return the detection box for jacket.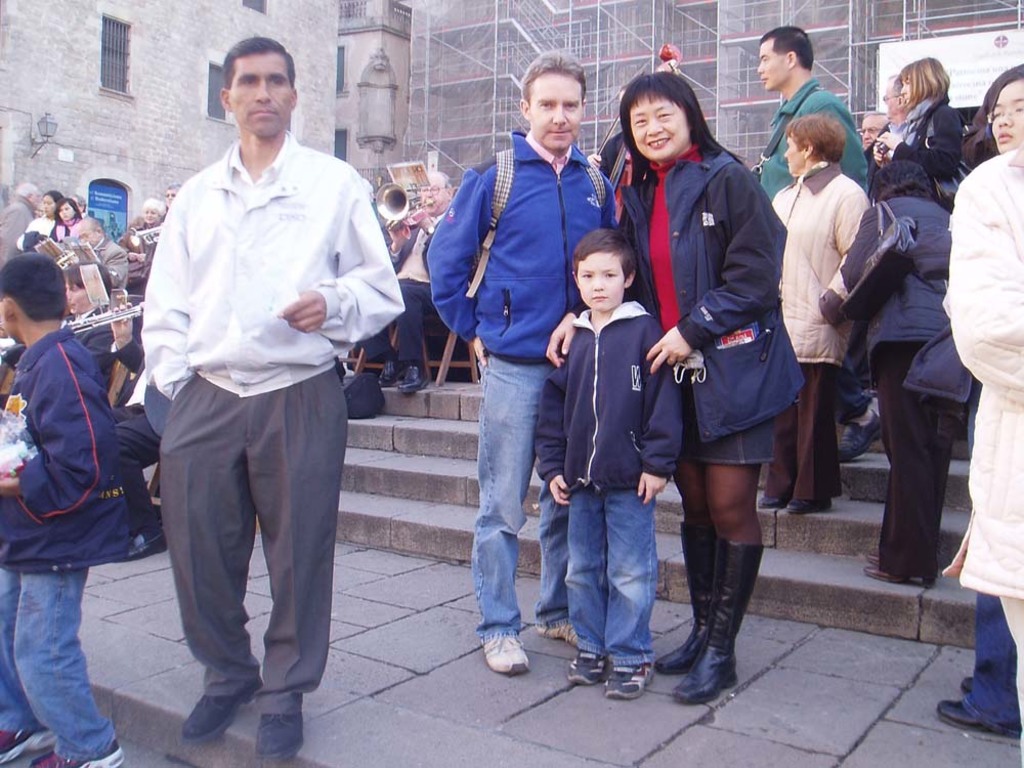
rect(428, 123, 621, 369).
